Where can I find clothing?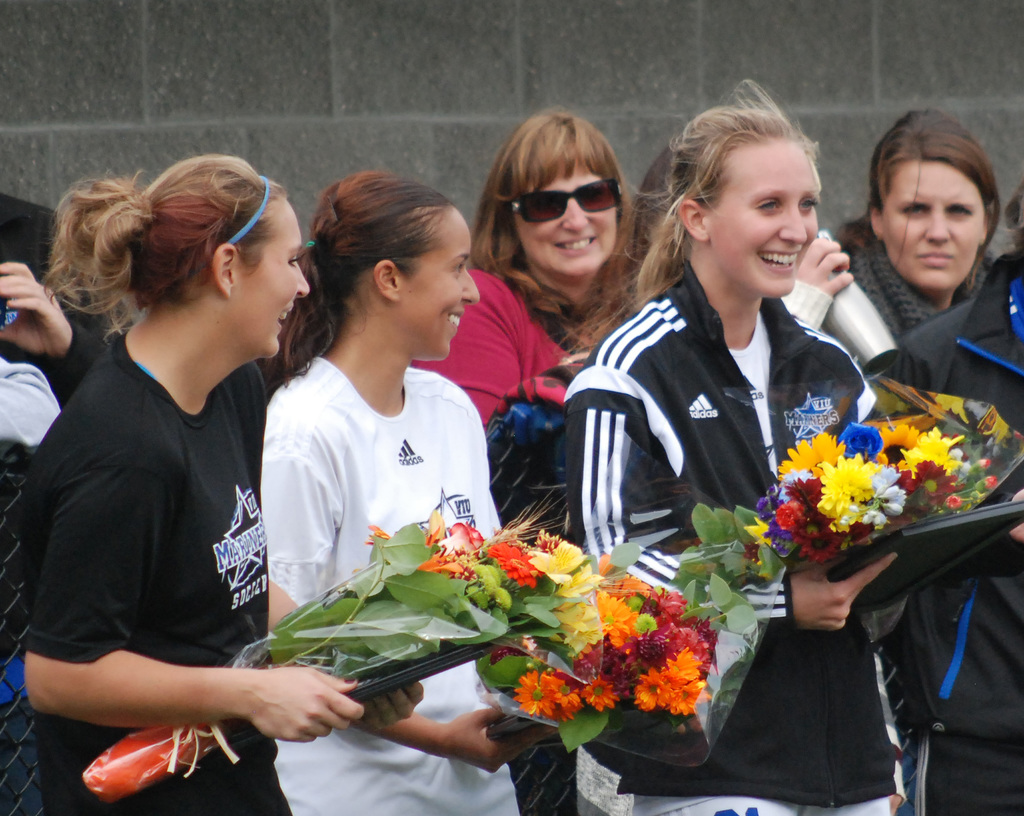
You can find it at 39, 326, 266, 815.
